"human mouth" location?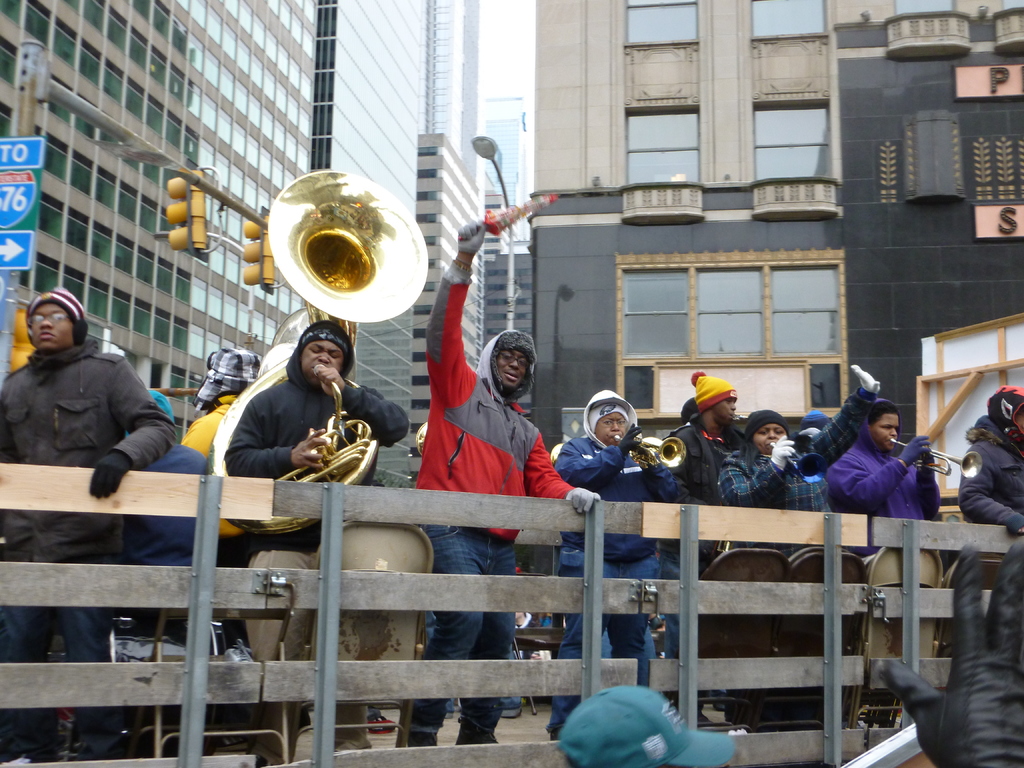
box=[504, 373, 520, 381]
